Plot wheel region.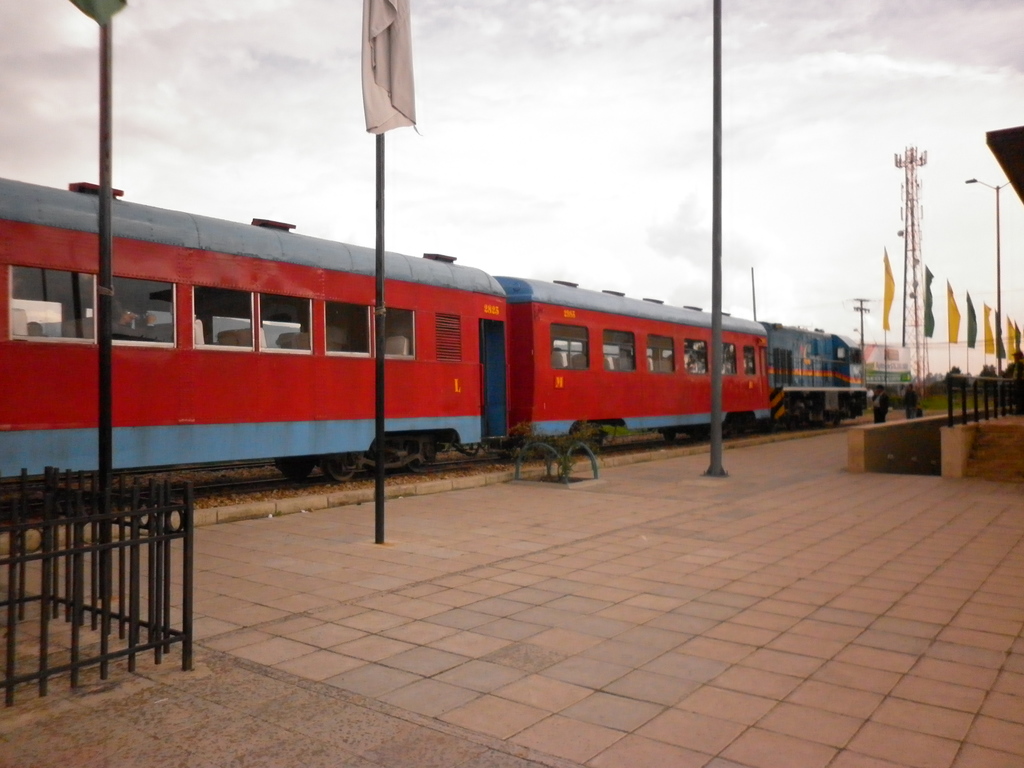
Plotted at 278,457,317,479.
